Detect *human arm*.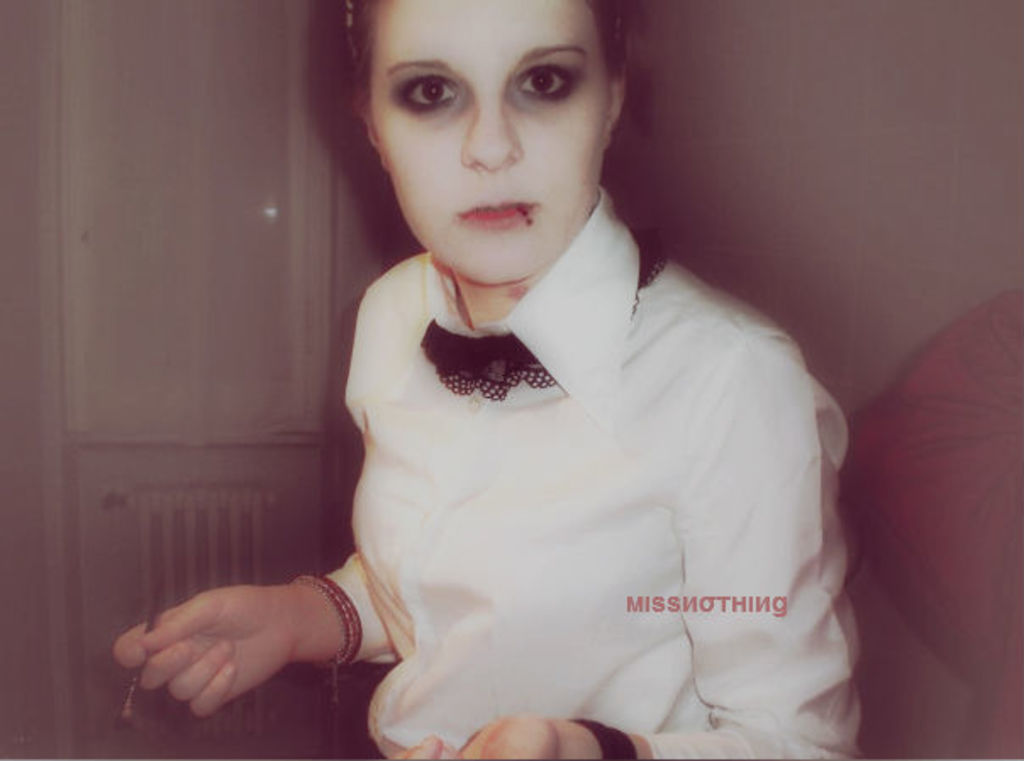
Detected at Rect(398, 369, 865, 759).
